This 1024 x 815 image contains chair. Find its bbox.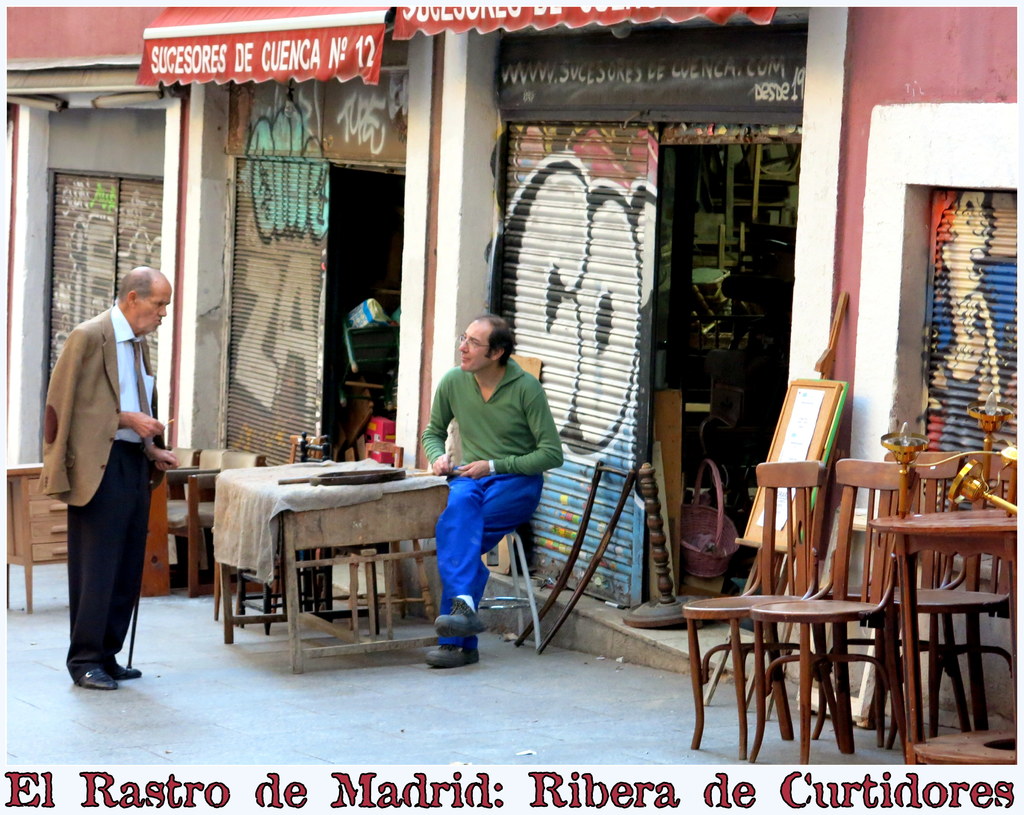
crop(811, 440, 972, 749).
